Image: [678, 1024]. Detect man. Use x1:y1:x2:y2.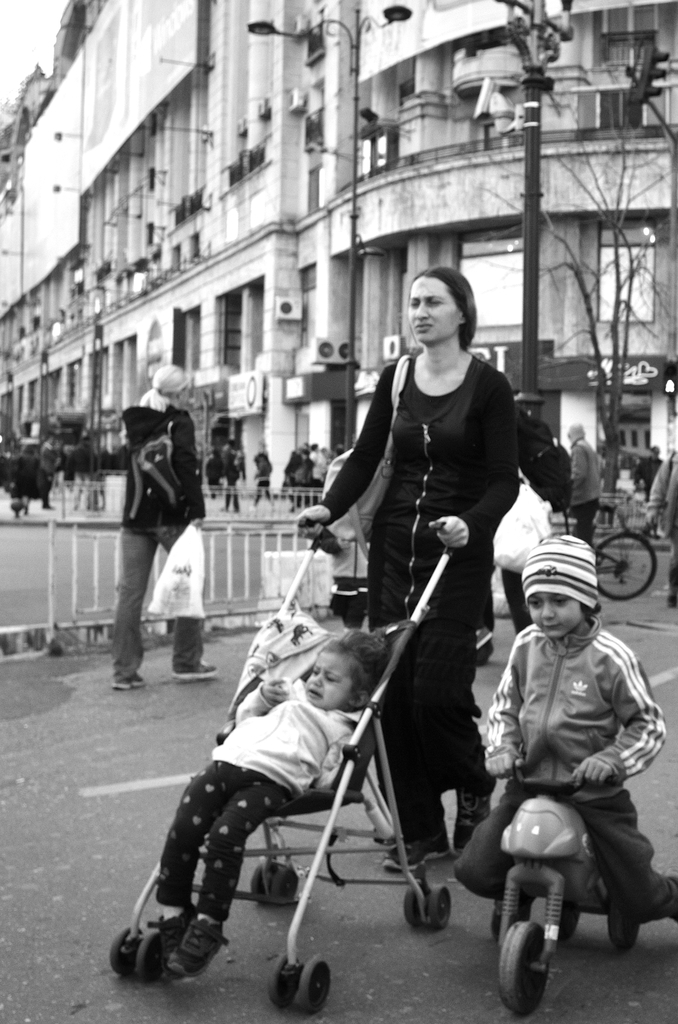
565:418:603:547.
